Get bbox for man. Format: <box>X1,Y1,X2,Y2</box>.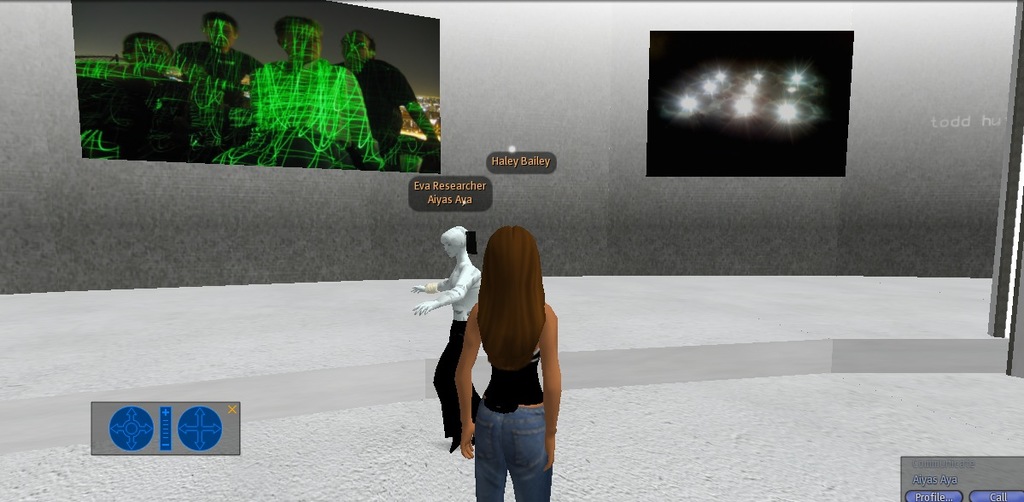
<box>243,17,383,170</box>.
